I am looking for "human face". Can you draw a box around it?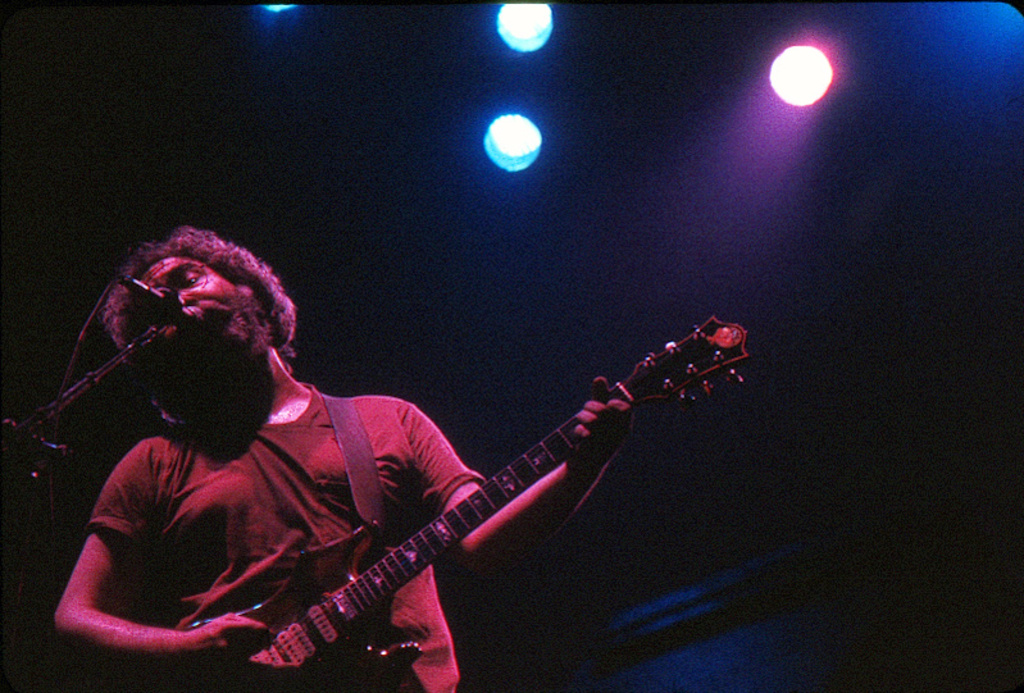
Sure, the bounding box is box=[126, 255, 270, 377].
